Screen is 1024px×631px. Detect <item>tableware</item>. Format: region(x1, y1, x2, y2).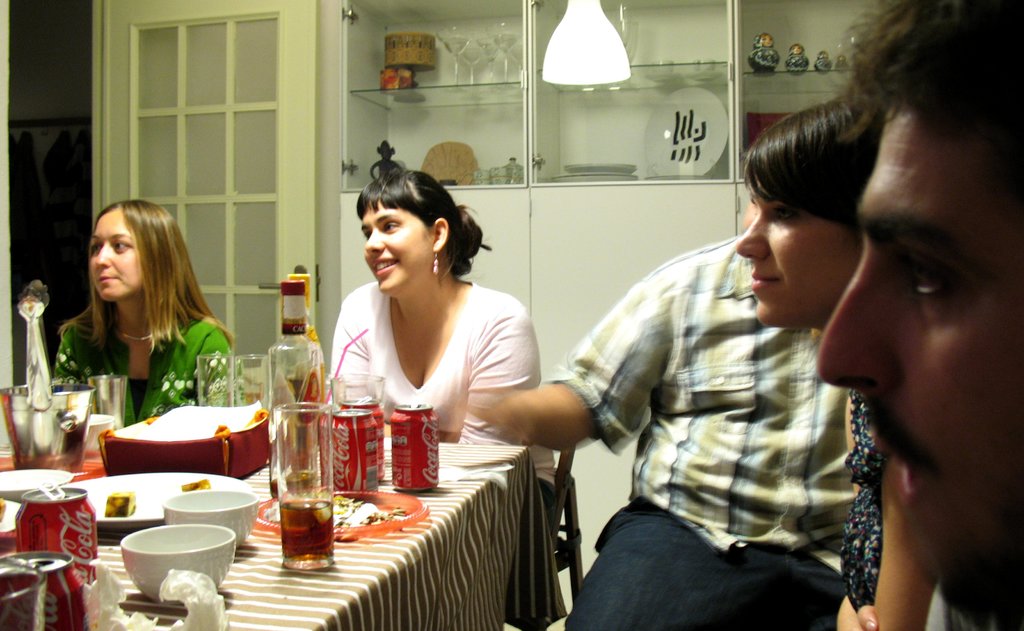
region(326, 369, 386, 411).
